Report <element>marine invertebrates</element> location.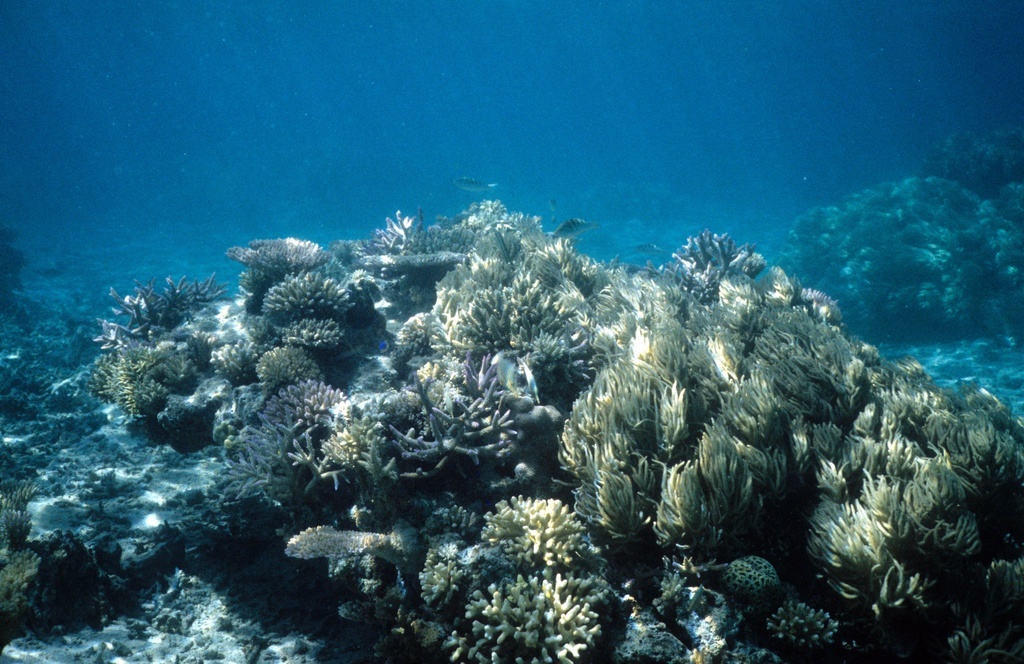
Report: box=[448, 498, 620, 582].
